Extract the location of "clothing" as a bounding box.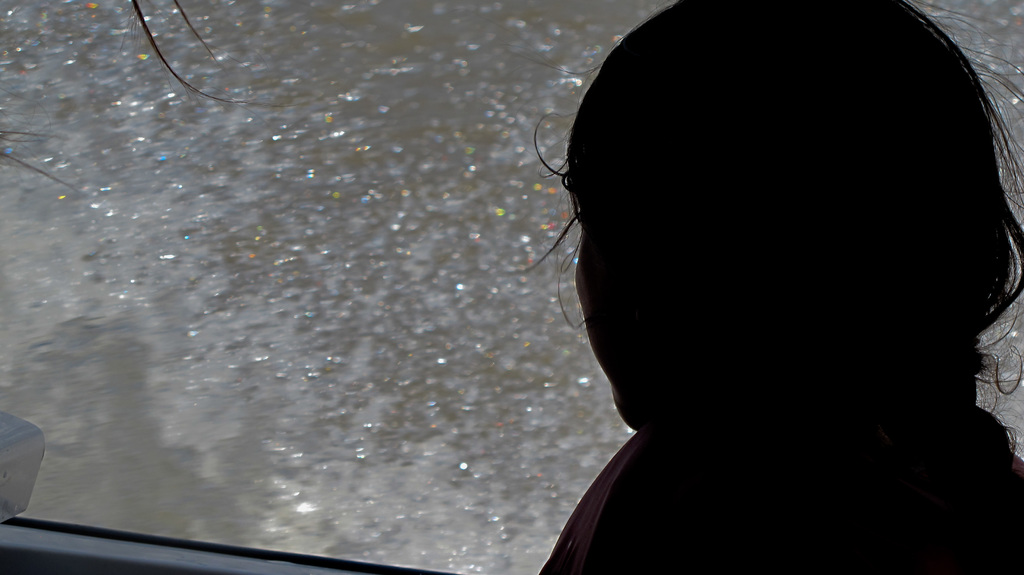
left=540, top=424, right=1023, bottom=574.
